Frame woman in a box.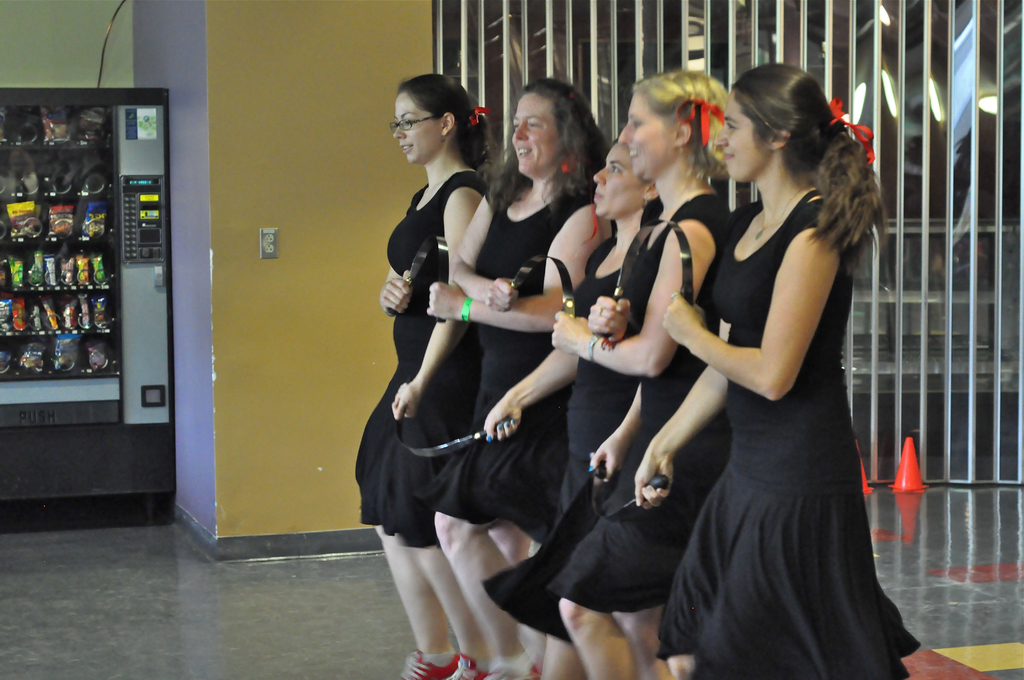
(471,126,650,679).
